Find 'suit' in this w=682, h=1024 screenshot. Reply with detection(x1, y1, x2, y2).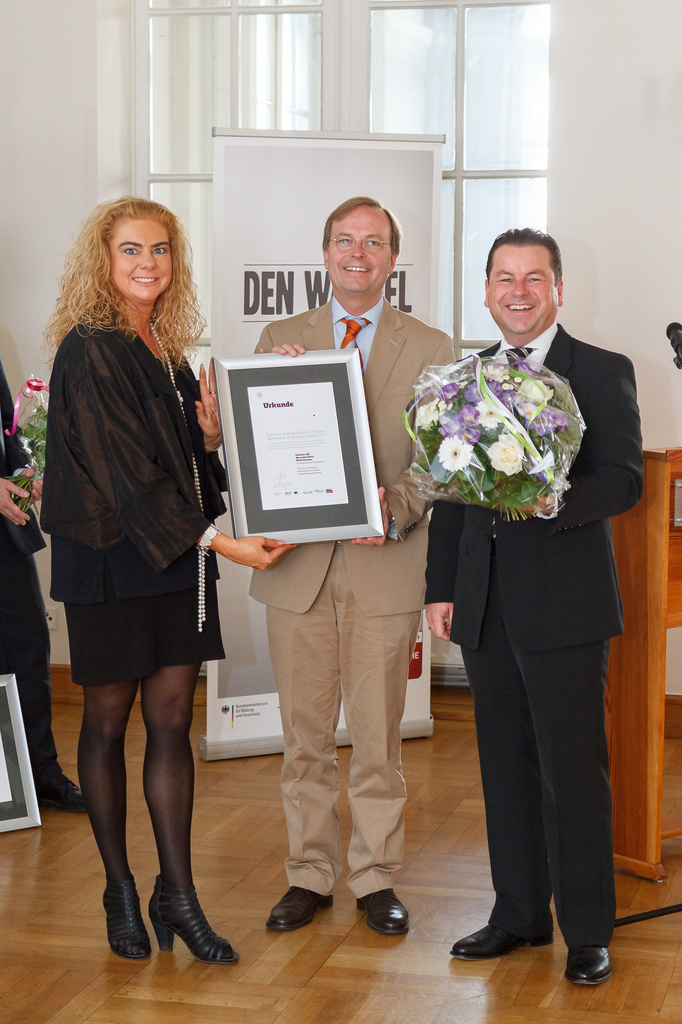
detection(225, 293, 472, 906).
